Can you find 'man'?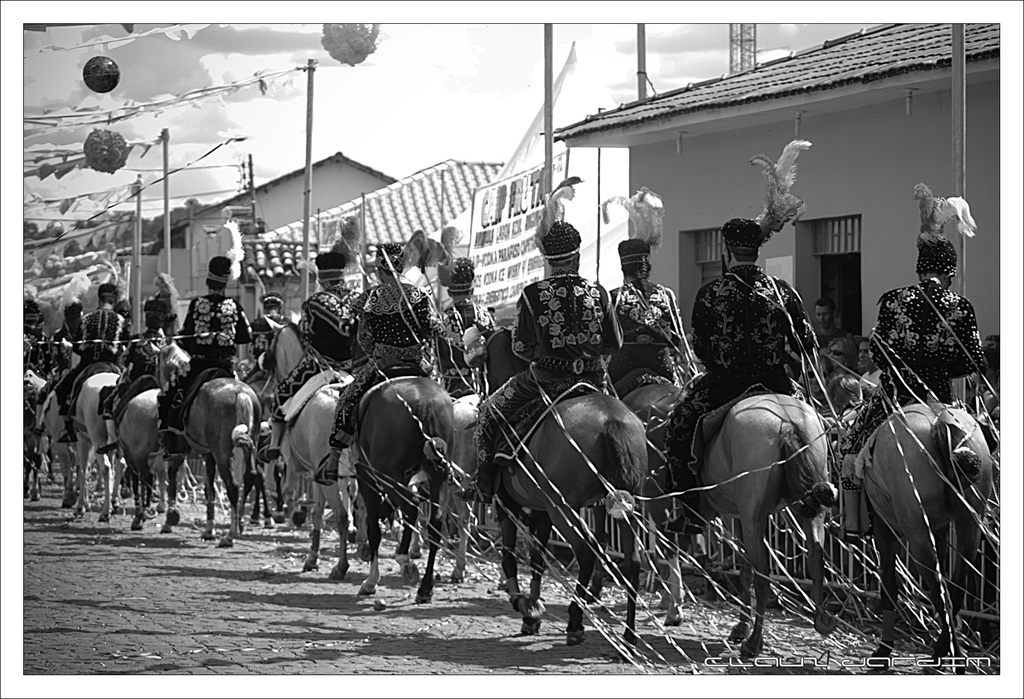
Yes, bounding box: [818, 337, 860, 429].
